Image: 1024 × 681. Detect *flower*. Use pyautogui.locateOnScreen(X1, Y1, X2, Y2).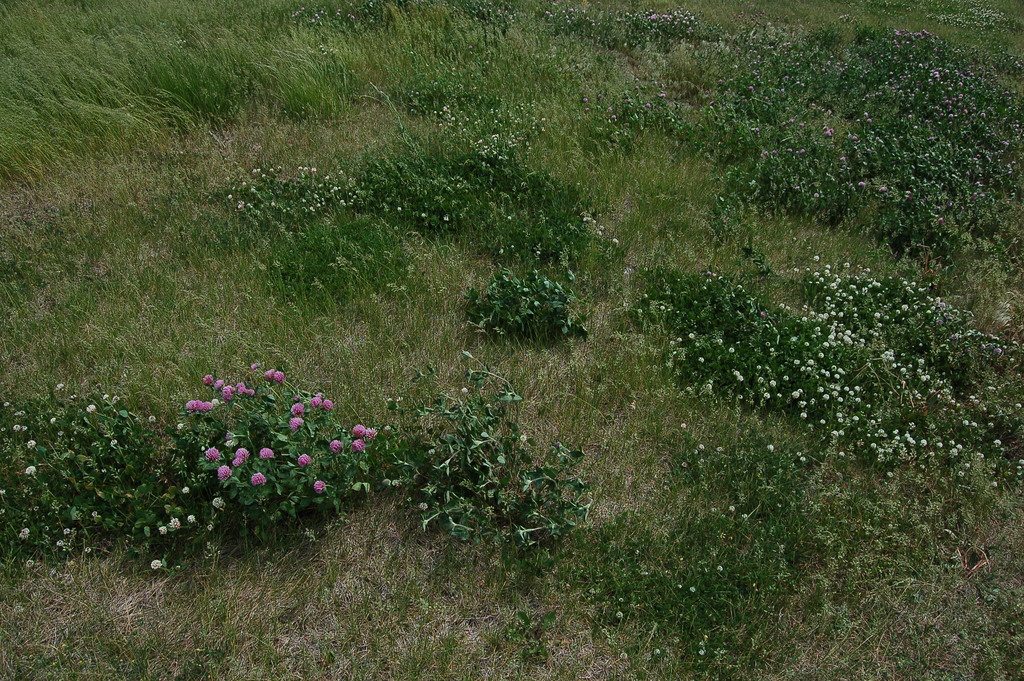
pyautogui.locateOnScreen(396, 204, 404, 215).
